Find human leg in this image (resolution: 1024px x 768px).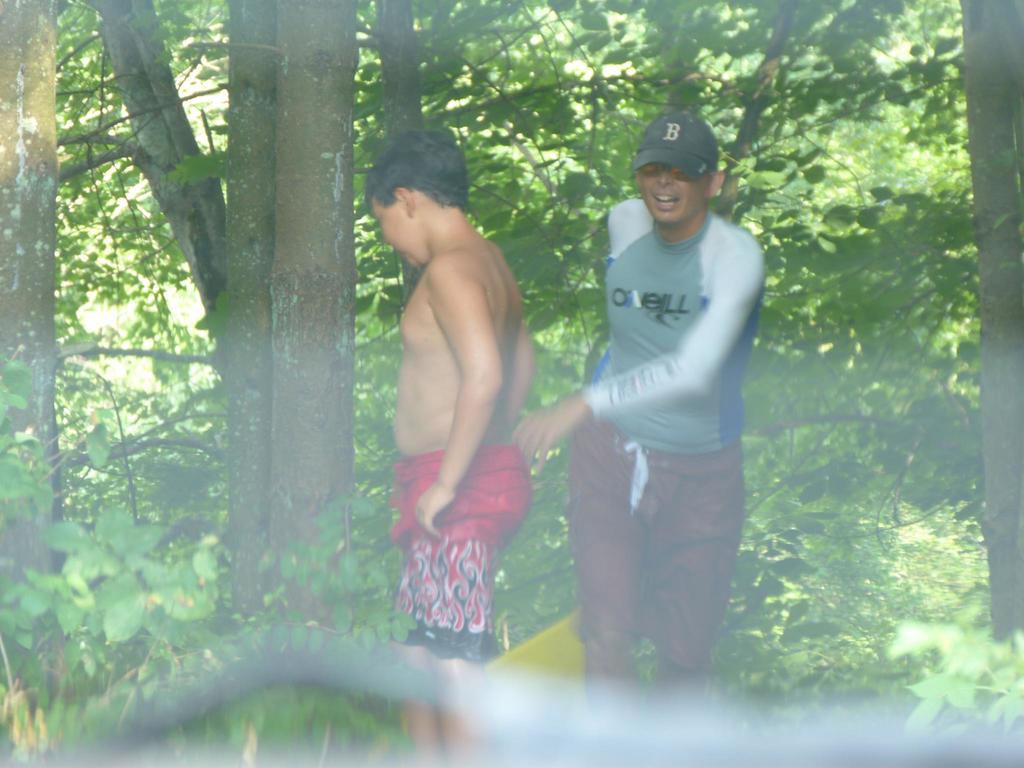
(x1=413, y1=456, x2=527, y2=762).
